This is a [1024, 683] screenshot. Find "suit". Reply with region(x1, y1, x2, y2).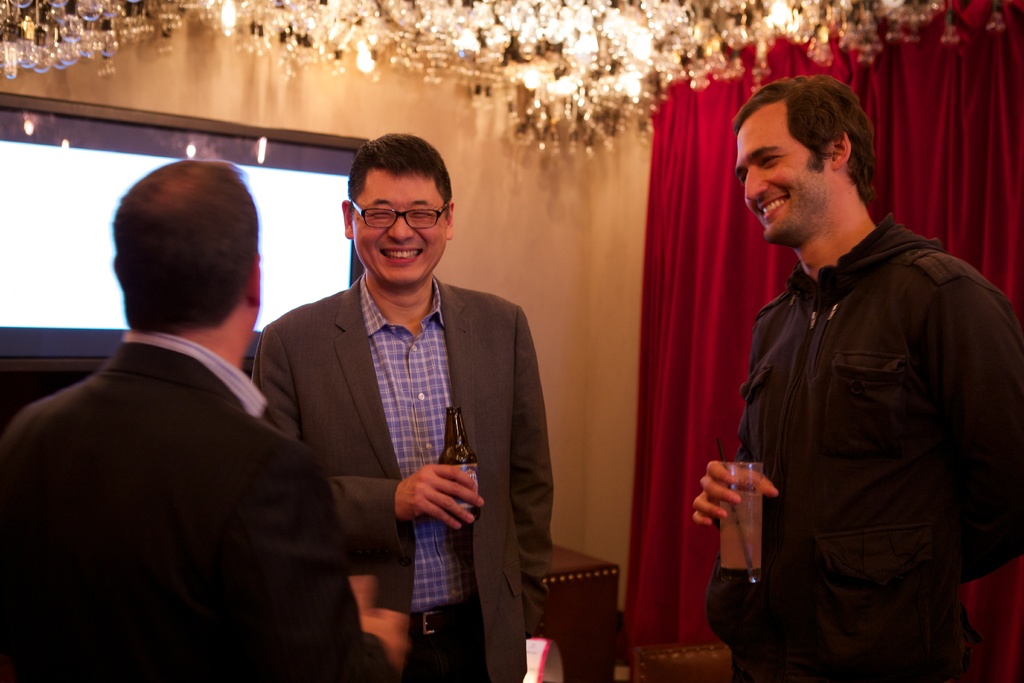
region(0, 323, 392, 682).
